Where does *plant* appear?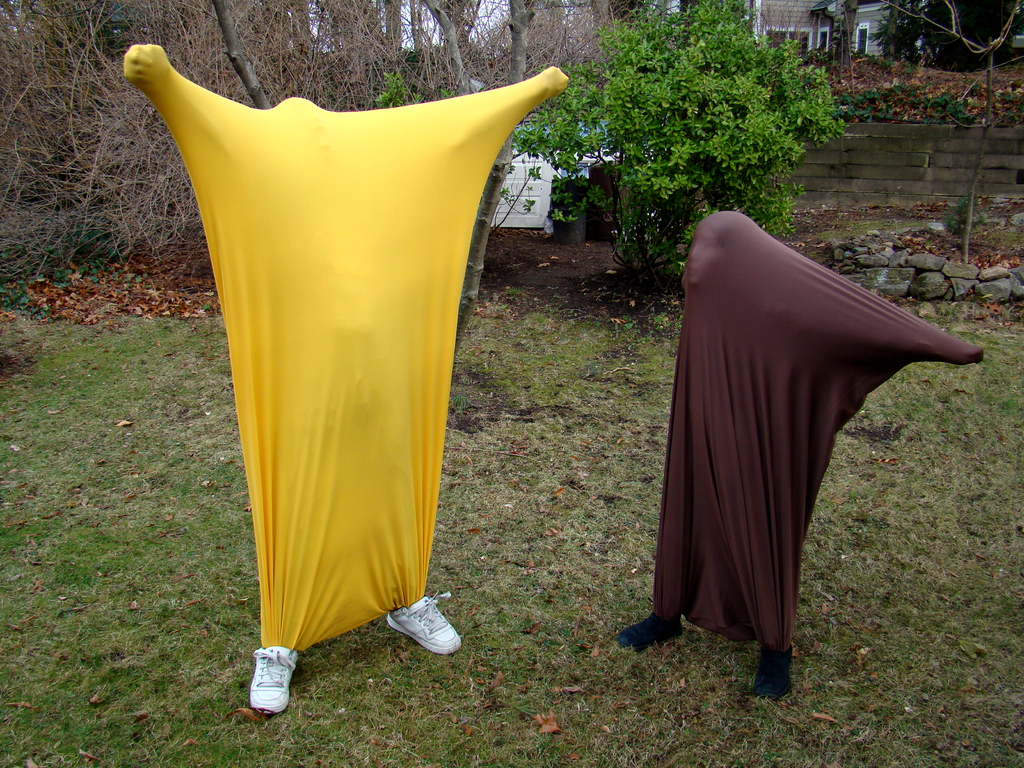
Appears at [x1=835, y1=80, x2=917, y2=122].
